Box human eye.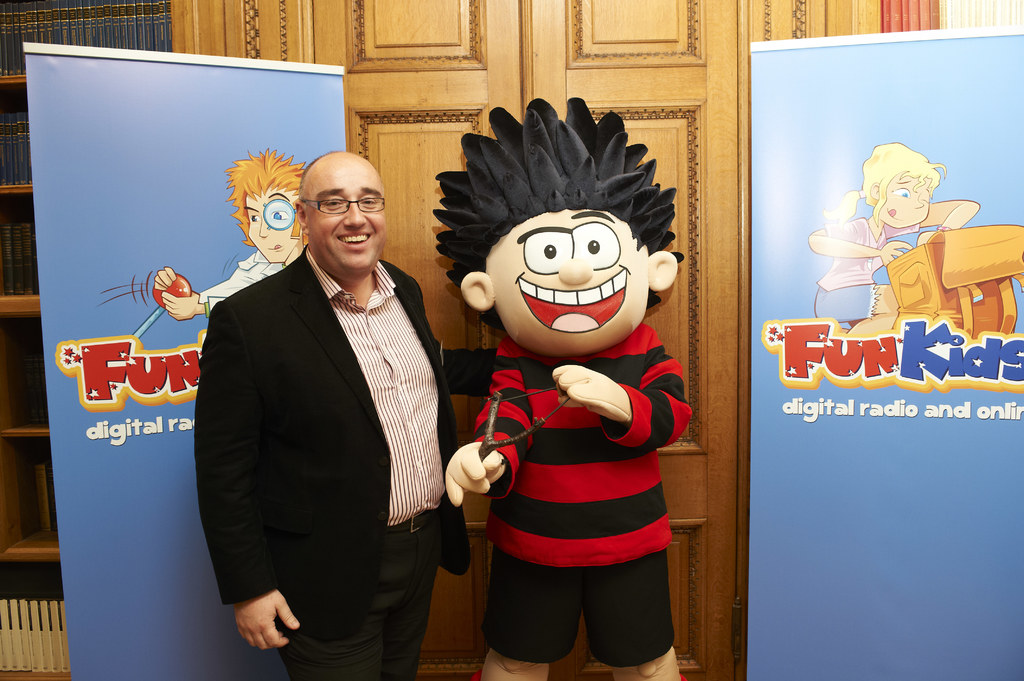
bbox(361, 197, 380, 211).
